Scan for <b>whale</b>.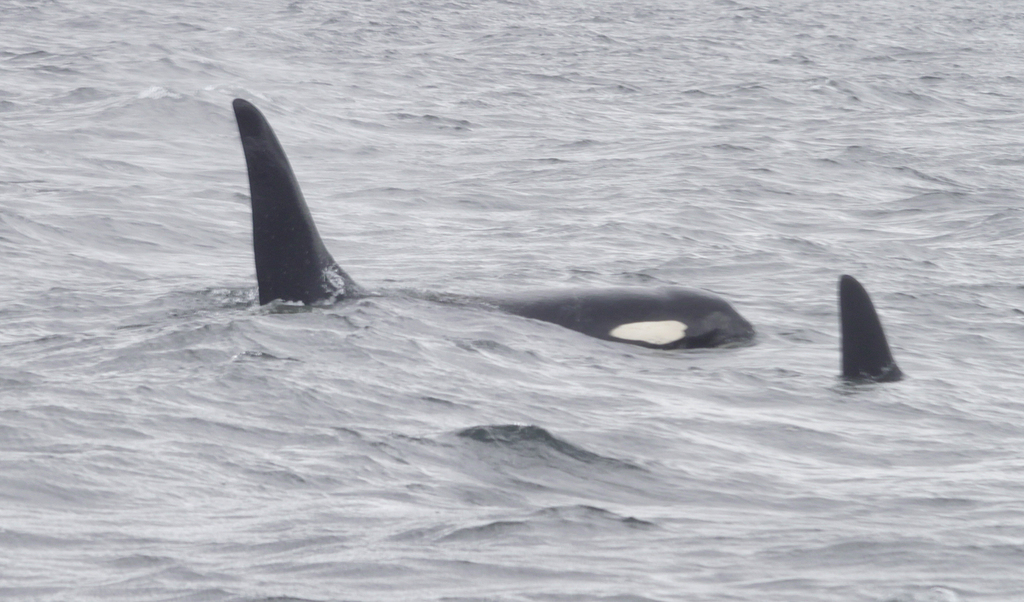
Scan result: Rect(828, 274, 906, 386).
